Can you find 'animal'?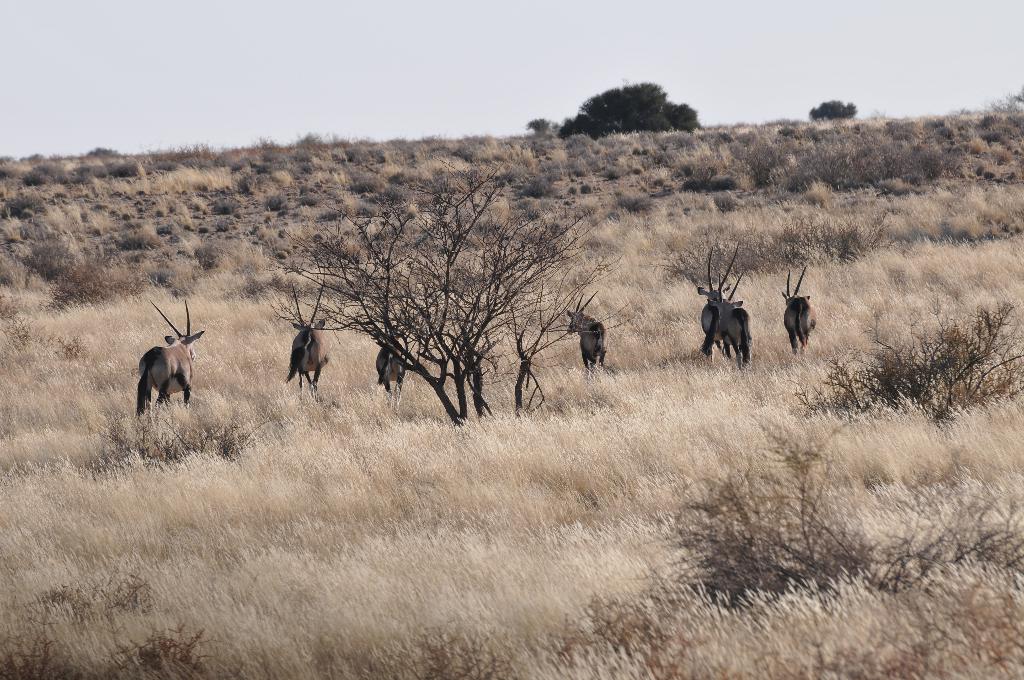
Yes, bounding box: (left=136, top=294, right=212, bottom=417).
